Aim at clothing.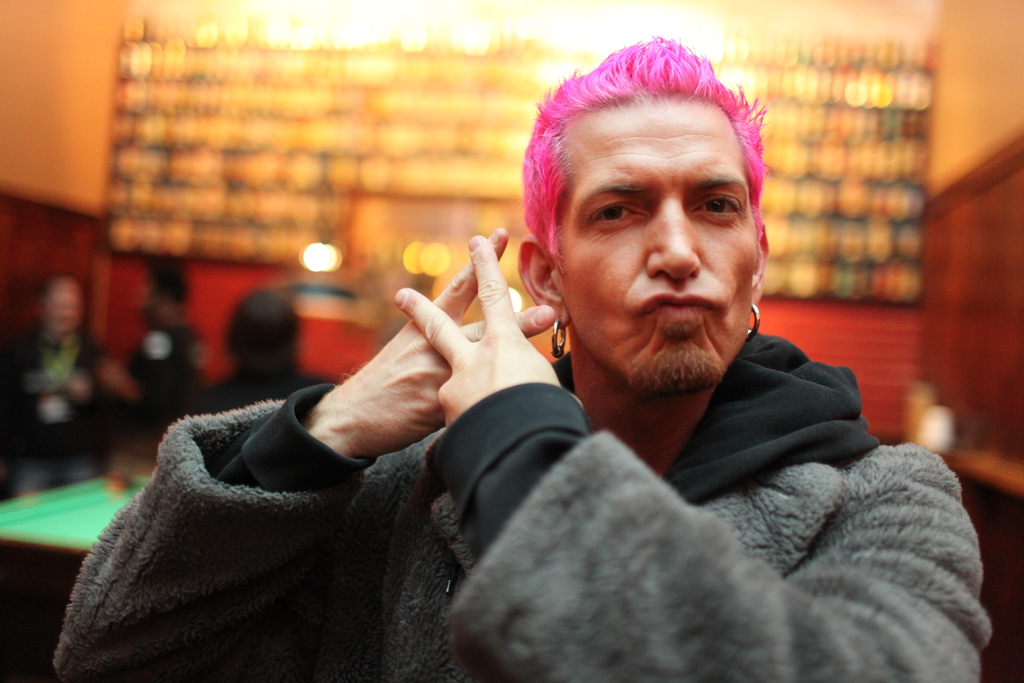
Aimed at (x1=187, y1=381, x2=353, y2=422).
